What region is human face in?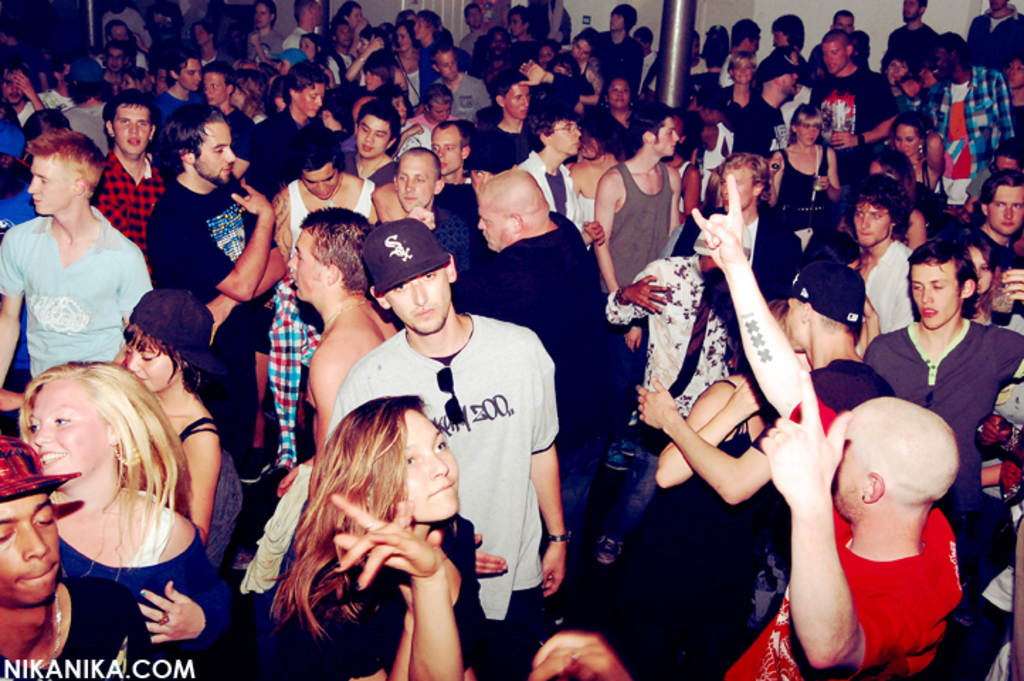
394 64 406 82.
